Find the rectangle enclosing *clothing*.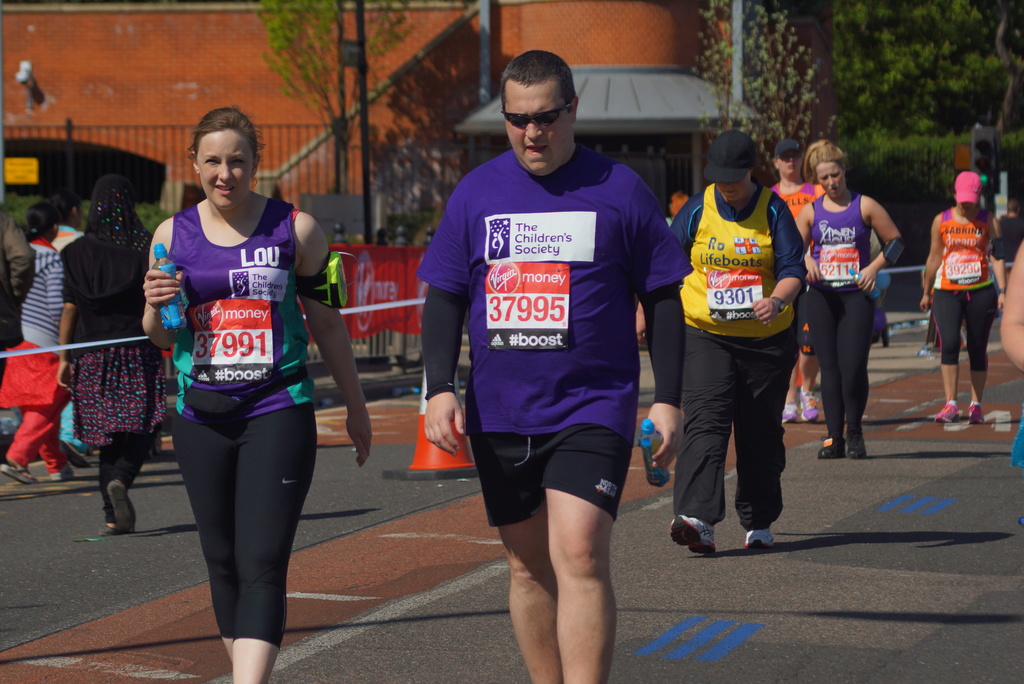
box=[0, 207, 33, 371].
